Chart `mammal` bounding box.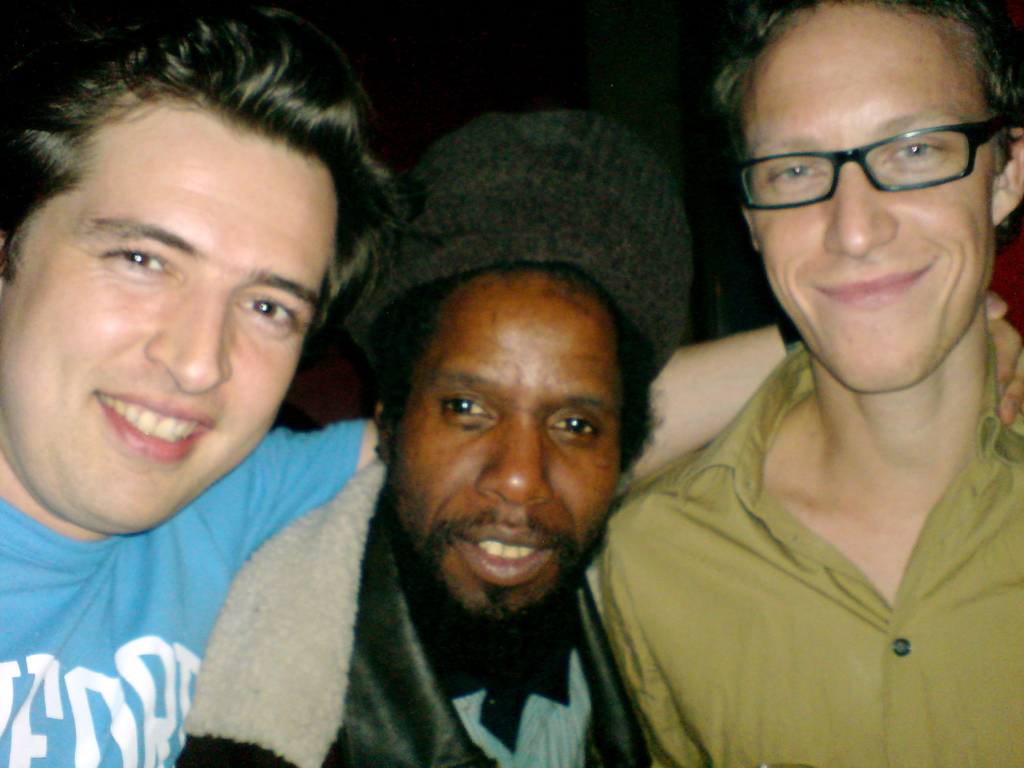
Charted: detection(580, 0, 1023, 767).
